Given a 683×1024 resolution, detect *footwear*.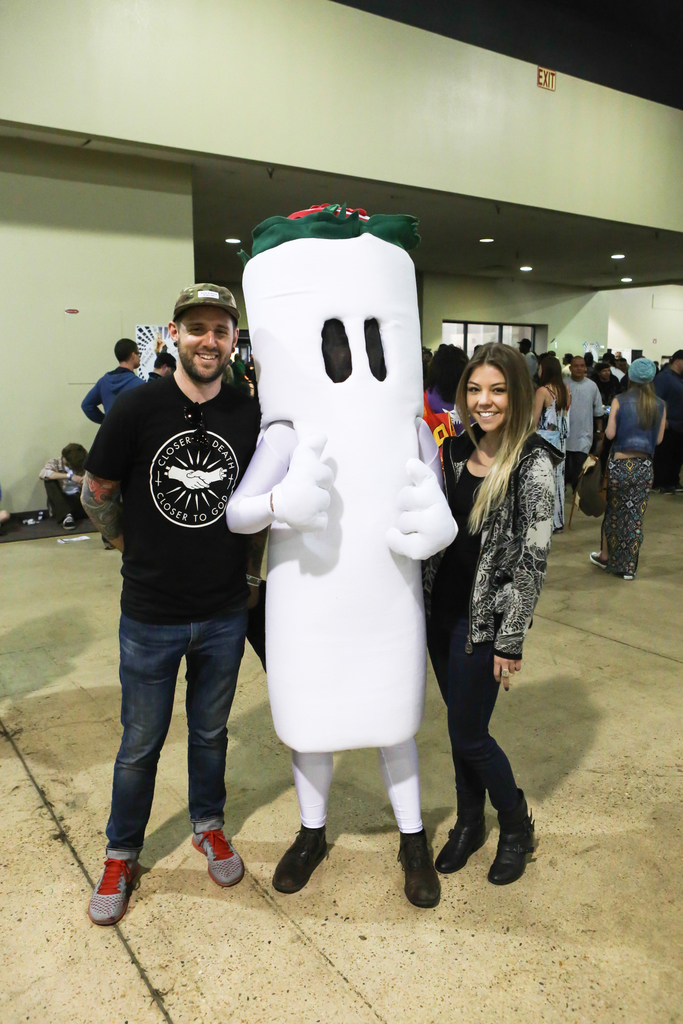
rect(265, 830, 332, 890).
